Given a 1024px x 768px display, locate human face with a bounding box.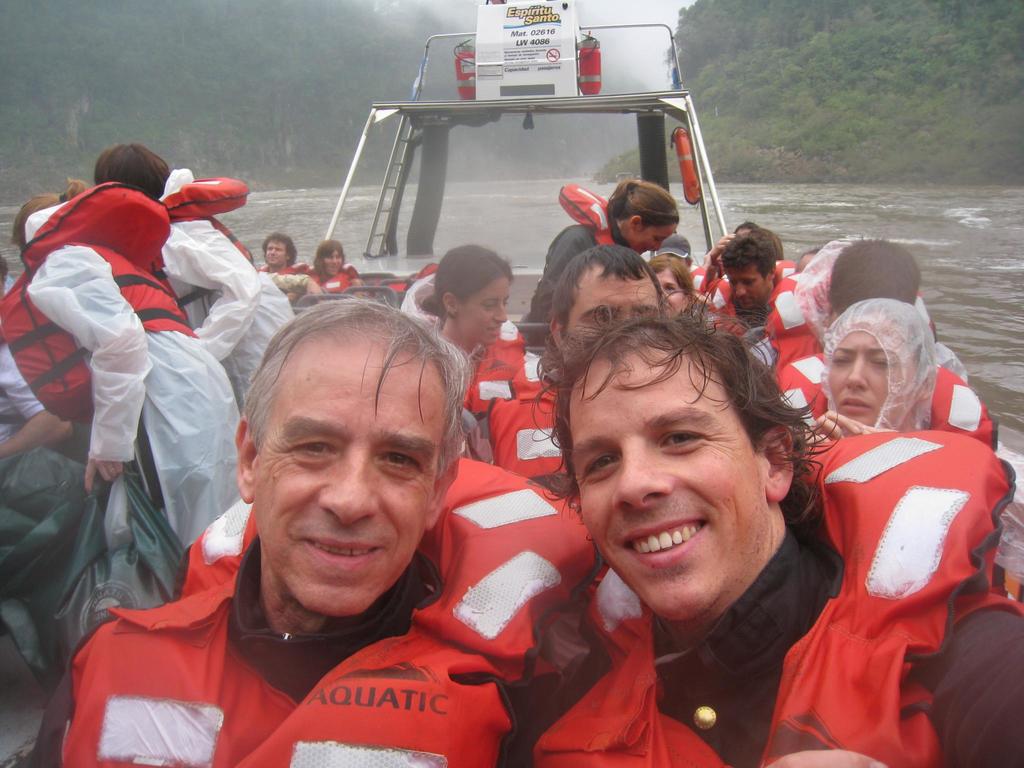
Located: crop(323, 248, 345, 273).
